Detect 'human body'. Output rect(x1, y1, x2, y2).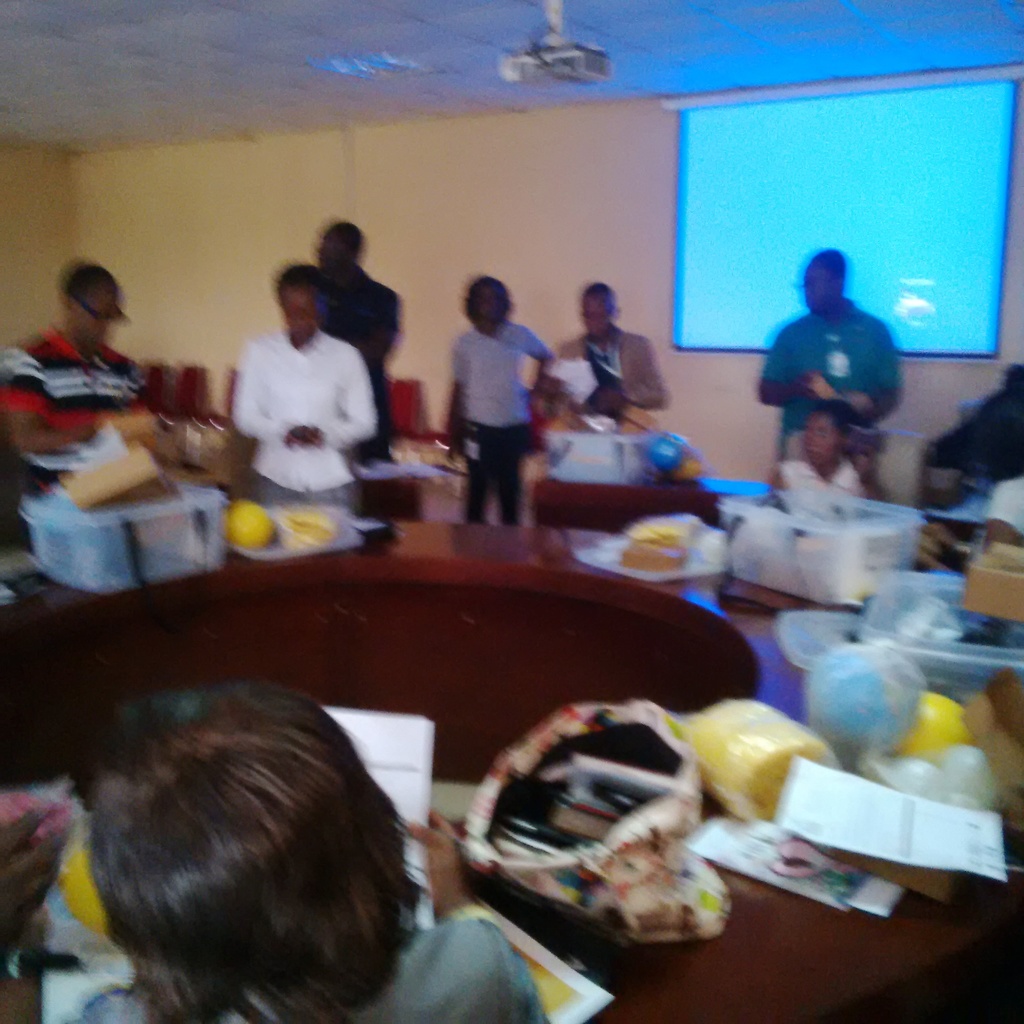
rect(541, 312, 664, 436).
